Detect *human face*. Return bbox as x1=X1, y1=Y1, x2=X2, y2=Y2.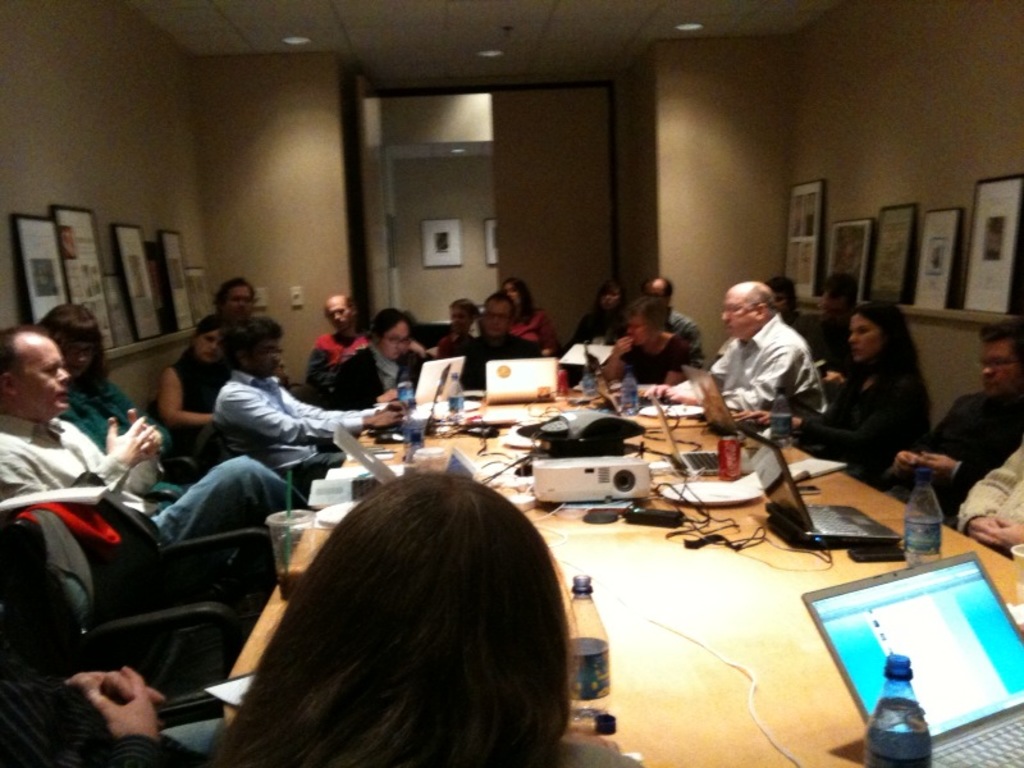
x1=626, y1=314, x2=652, y2=344.
